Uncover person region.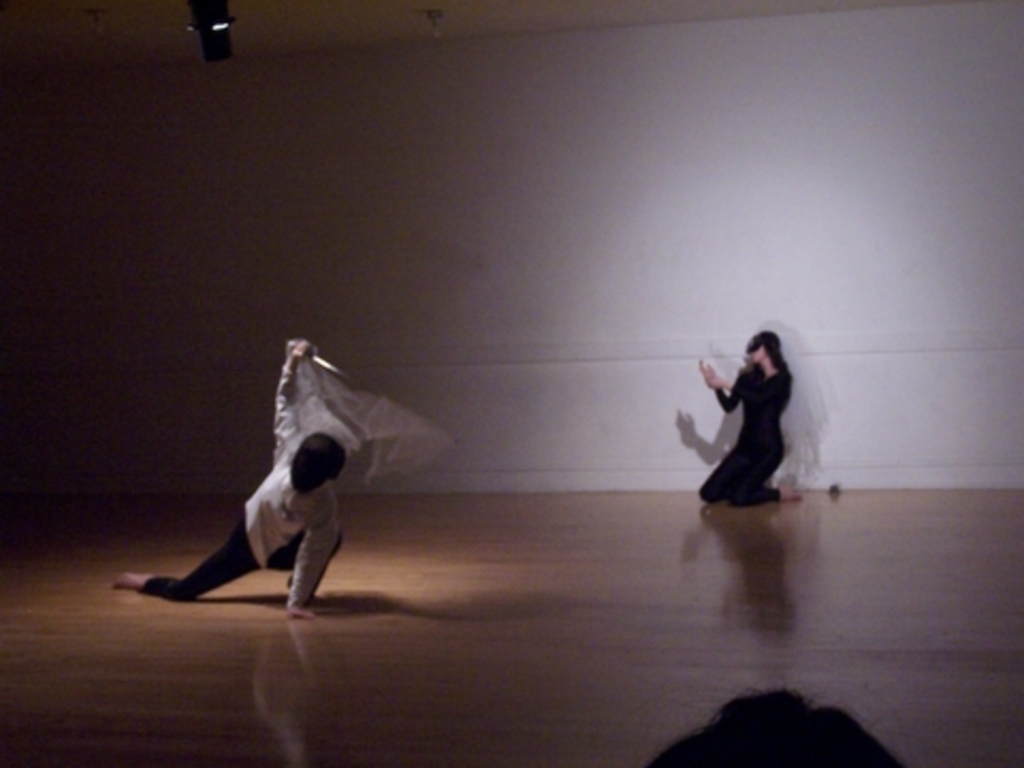
Uncovered: {"x1": 115, "y1": 339, "x2": 350, "y2": 631}.
